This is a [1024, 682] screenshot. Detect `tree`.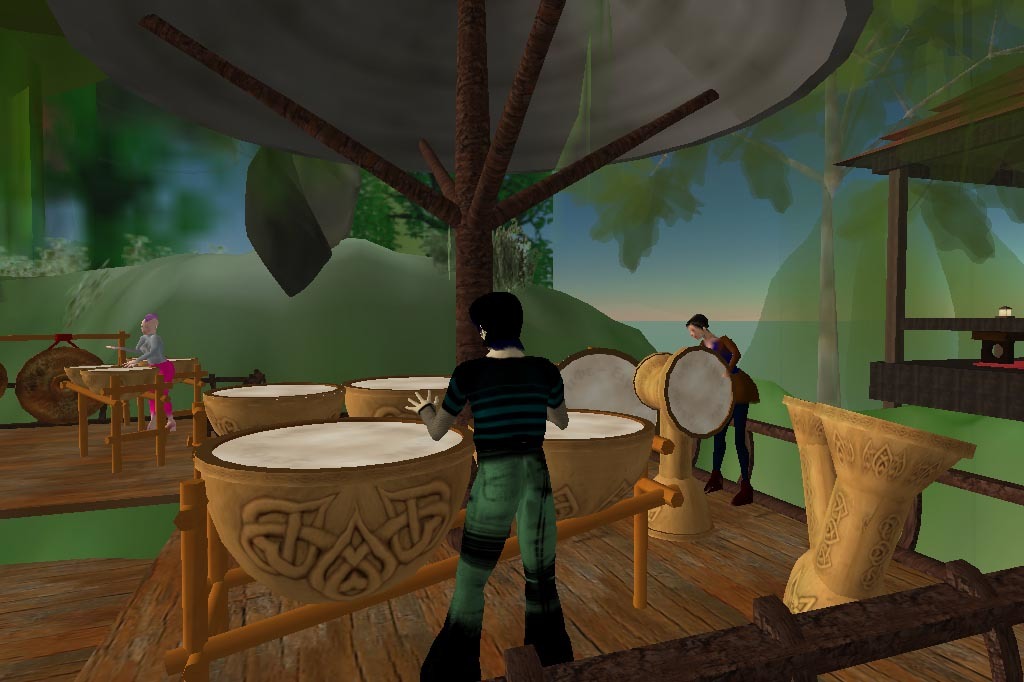
BBox(344, 164, 555, 289).
